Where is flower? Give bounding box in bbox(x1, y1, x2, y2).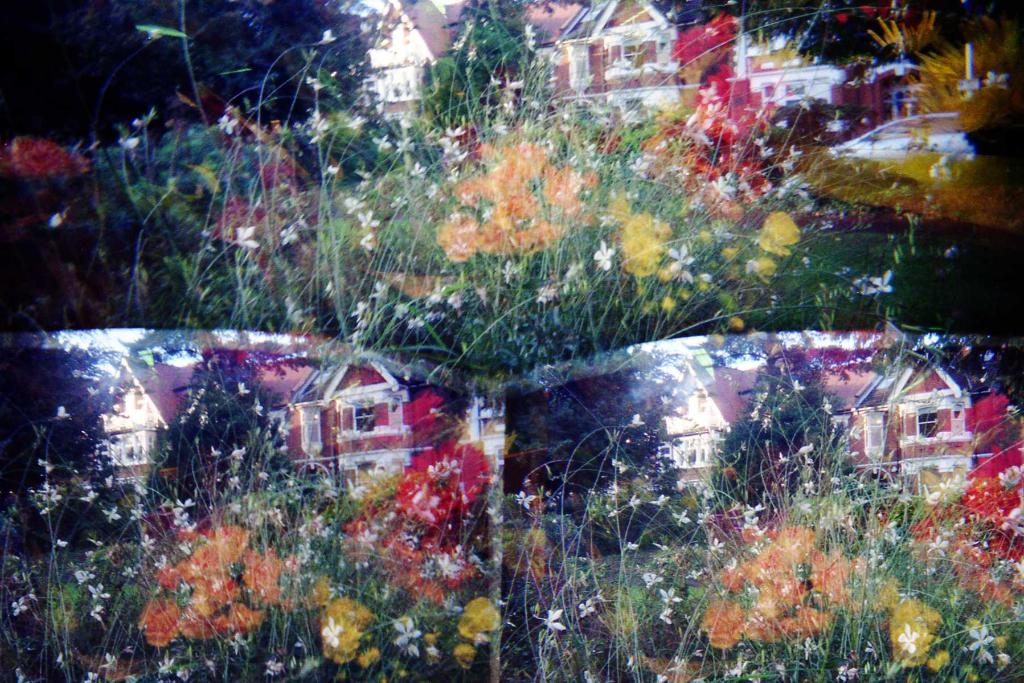
bbox(132, 105, 157, 129).
